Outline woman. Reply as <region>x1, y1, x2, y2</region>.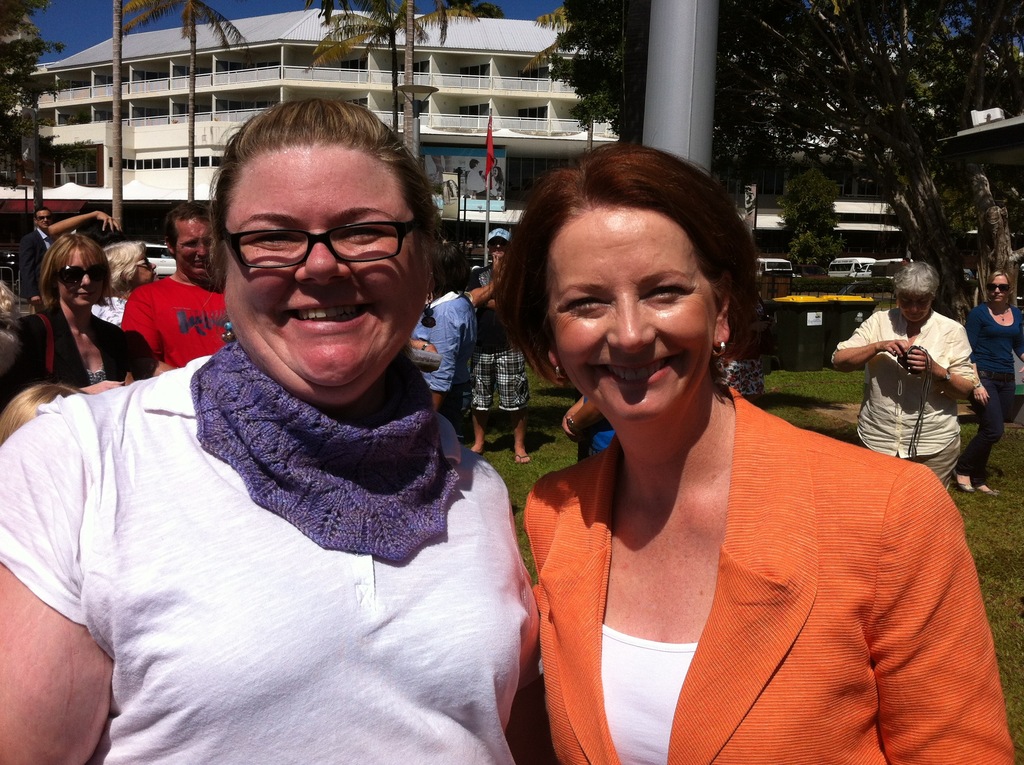
<region>0, 99, 546, 764</region>.
